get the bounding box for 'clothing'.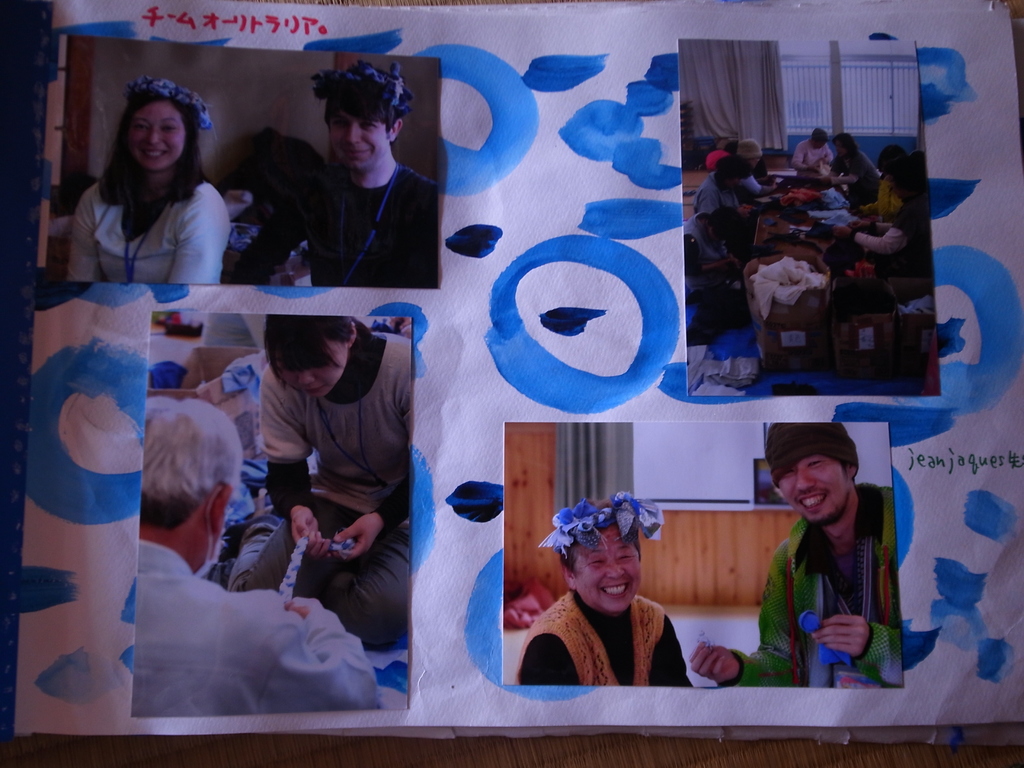
(x1=126, y1=540, x2=380, y2=724).
